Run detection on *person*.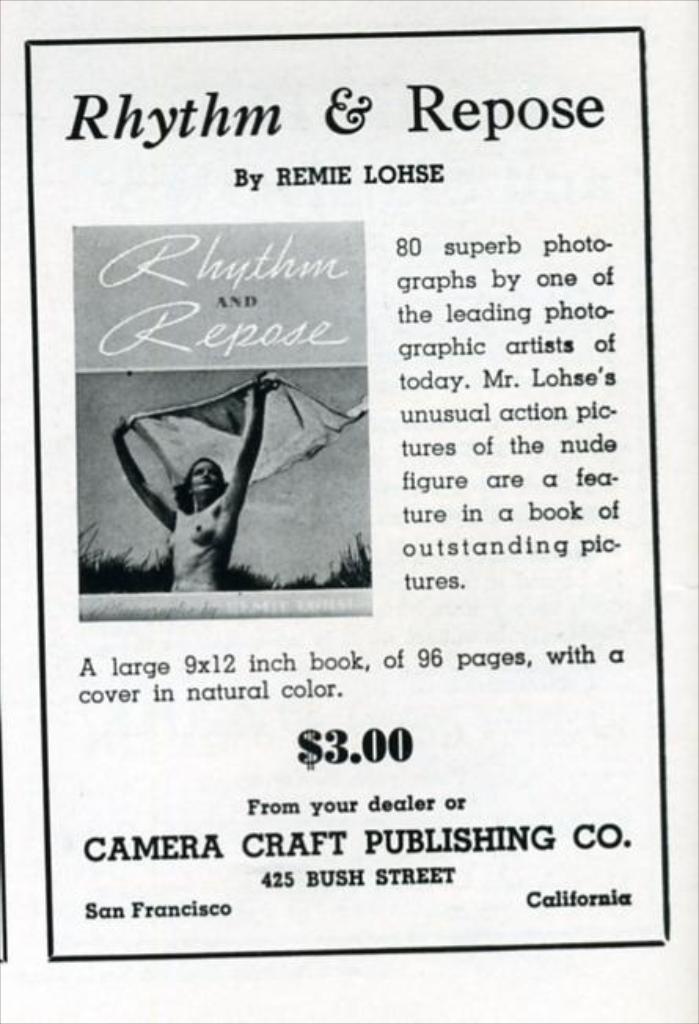
Result: (left=124, top=377, right=280, bottom=602).
